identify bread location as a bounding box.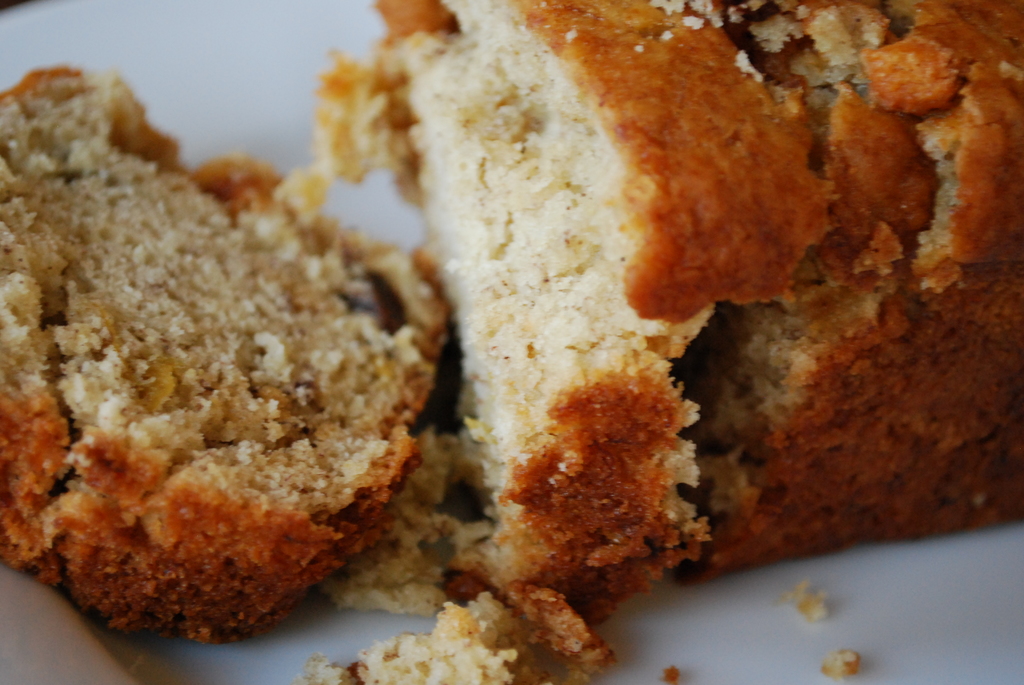
(left=0, top=61, right=445, bottom=633).
